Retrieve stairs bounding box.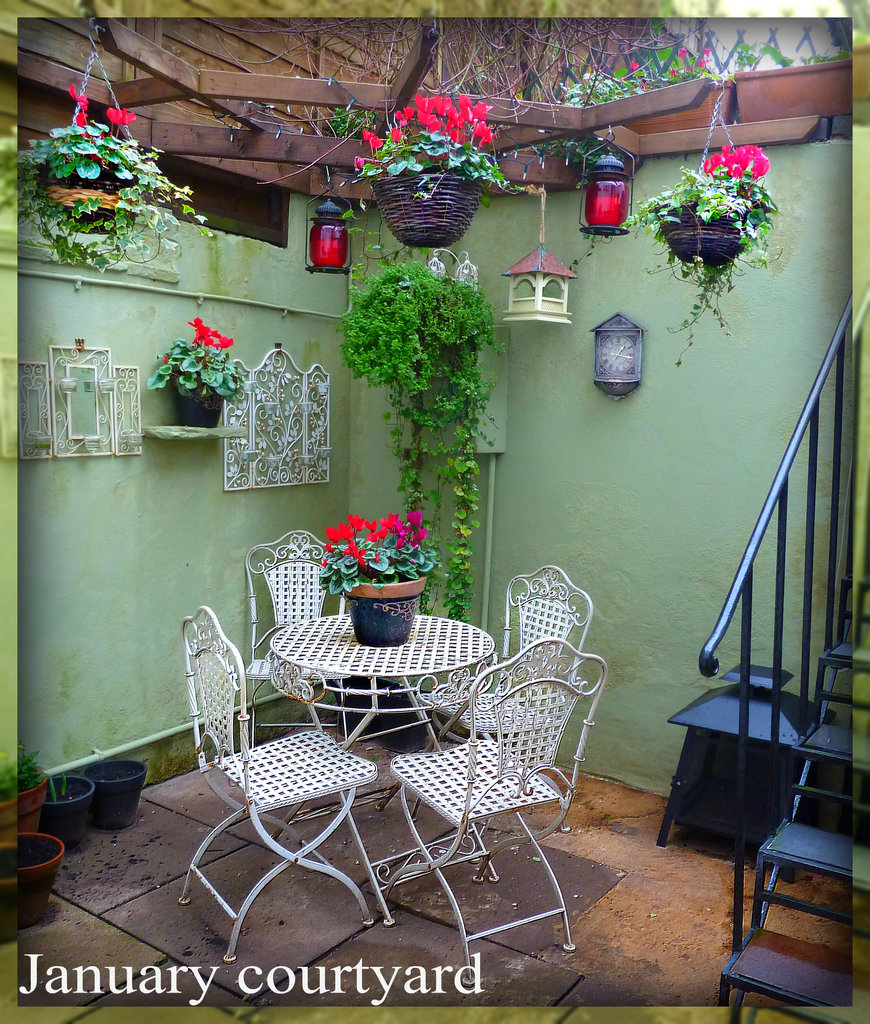
Bounding box: 720 575 869 1023.
